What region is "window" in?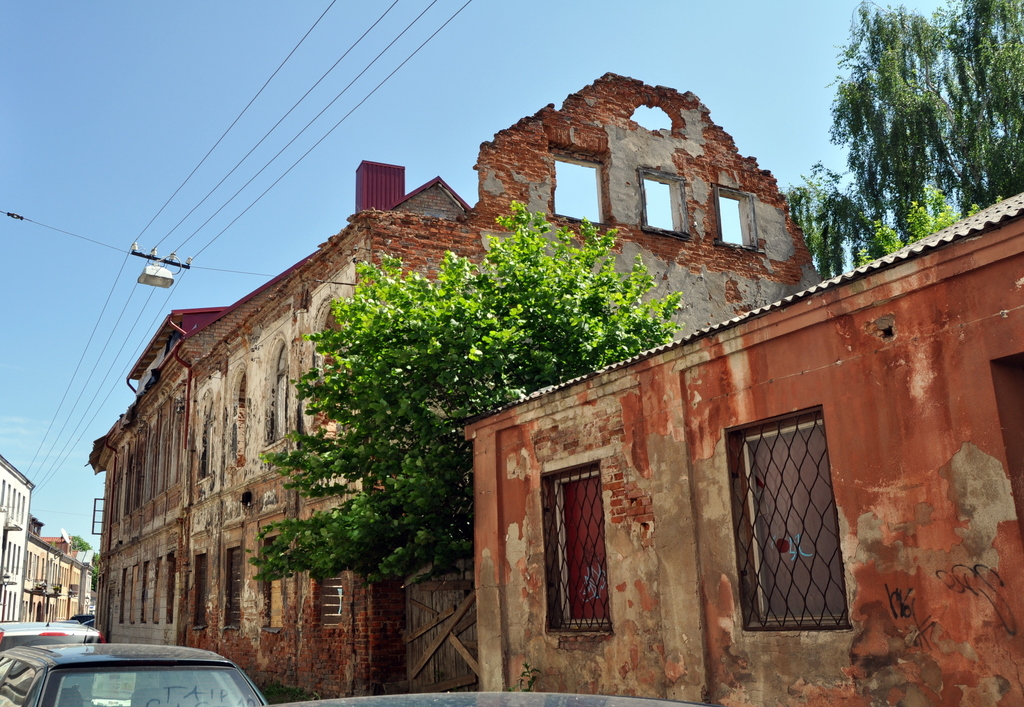
{"left": 540, "top": 469, "right": 609, "bottom": 635}.
